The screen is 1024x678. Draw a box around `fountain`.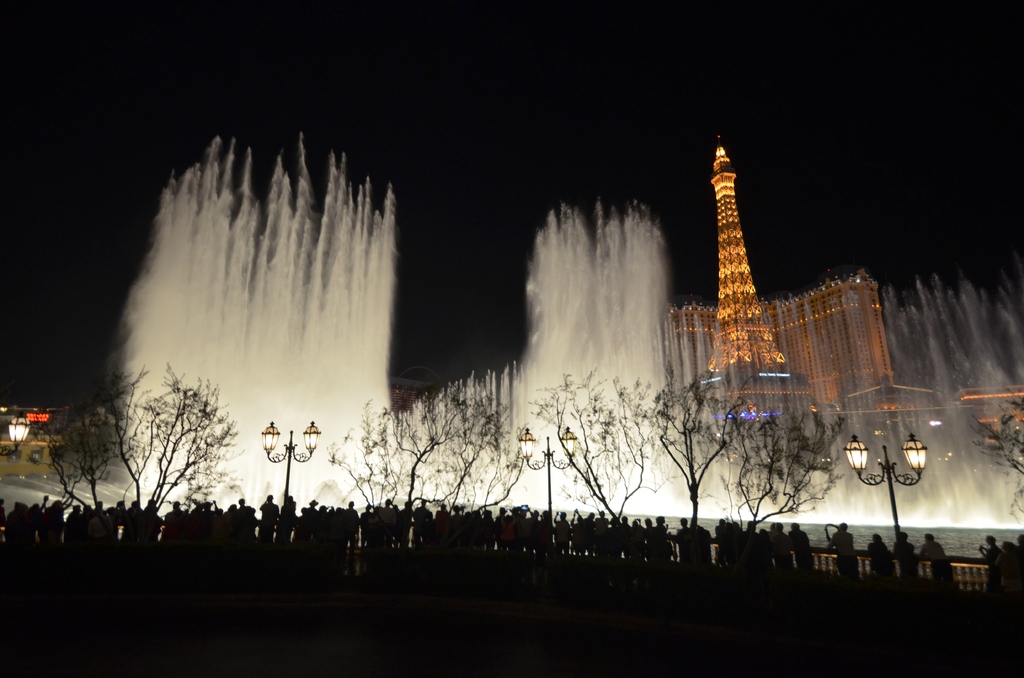
x1=435, y1=202, x2=728, y2=521.
